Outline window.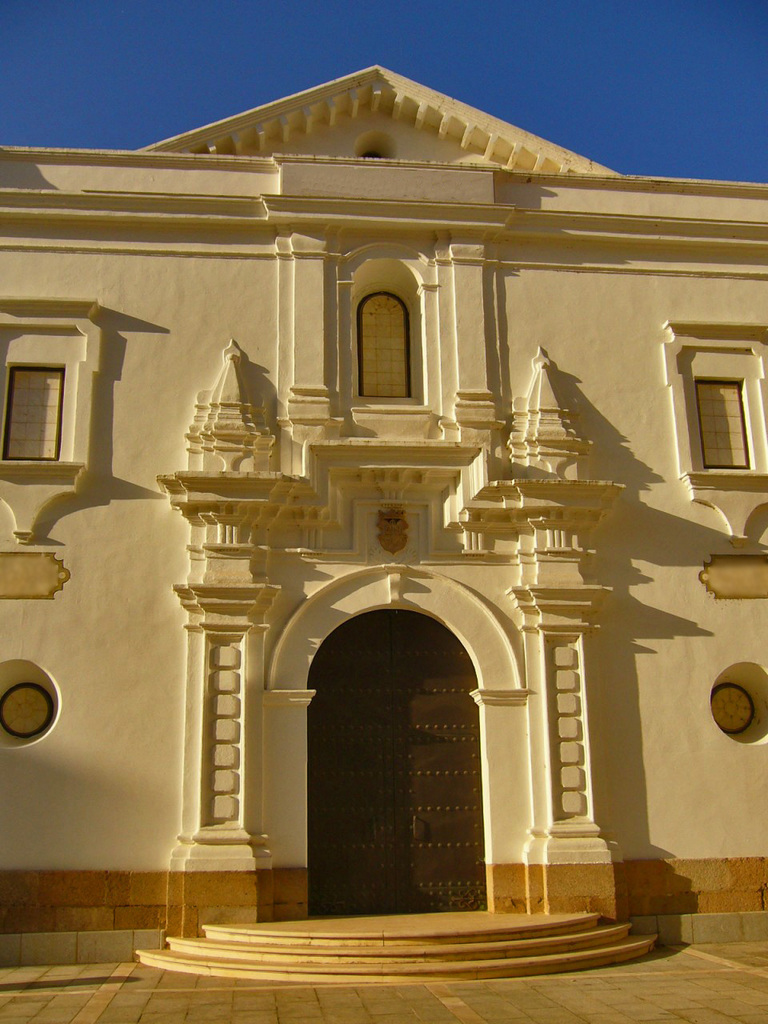
Outline: pyautogui.locateOnScreen(674, 341, 762, 478).
